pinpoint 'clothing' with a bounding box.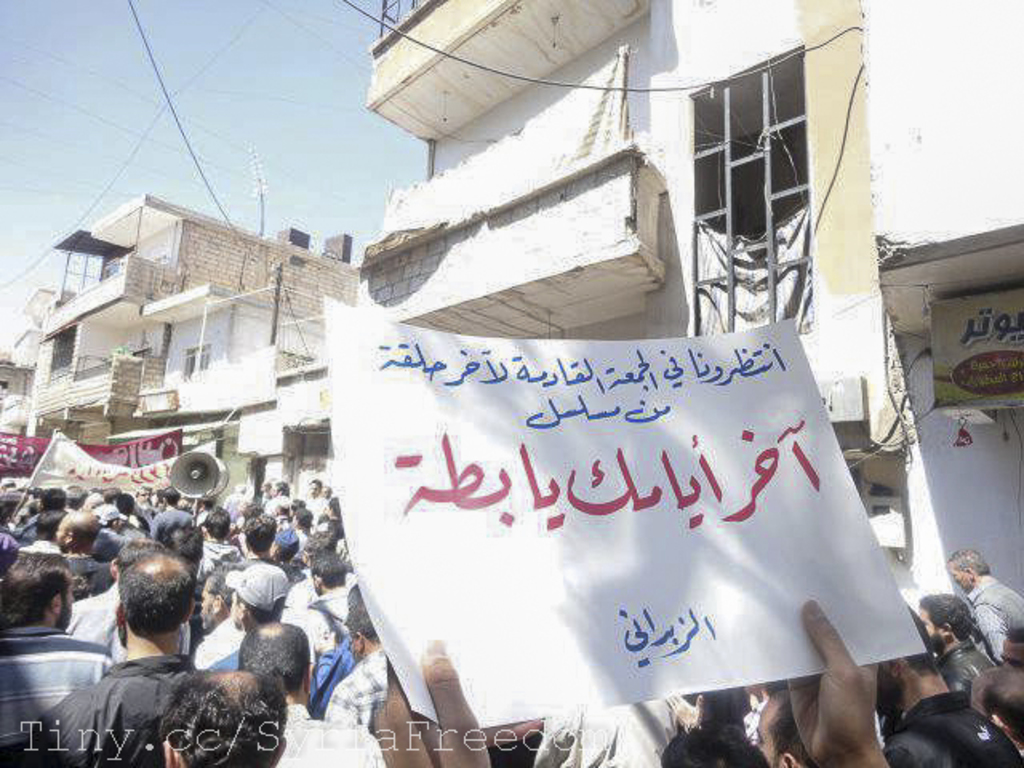
crop(42, 613, 258, 760).
